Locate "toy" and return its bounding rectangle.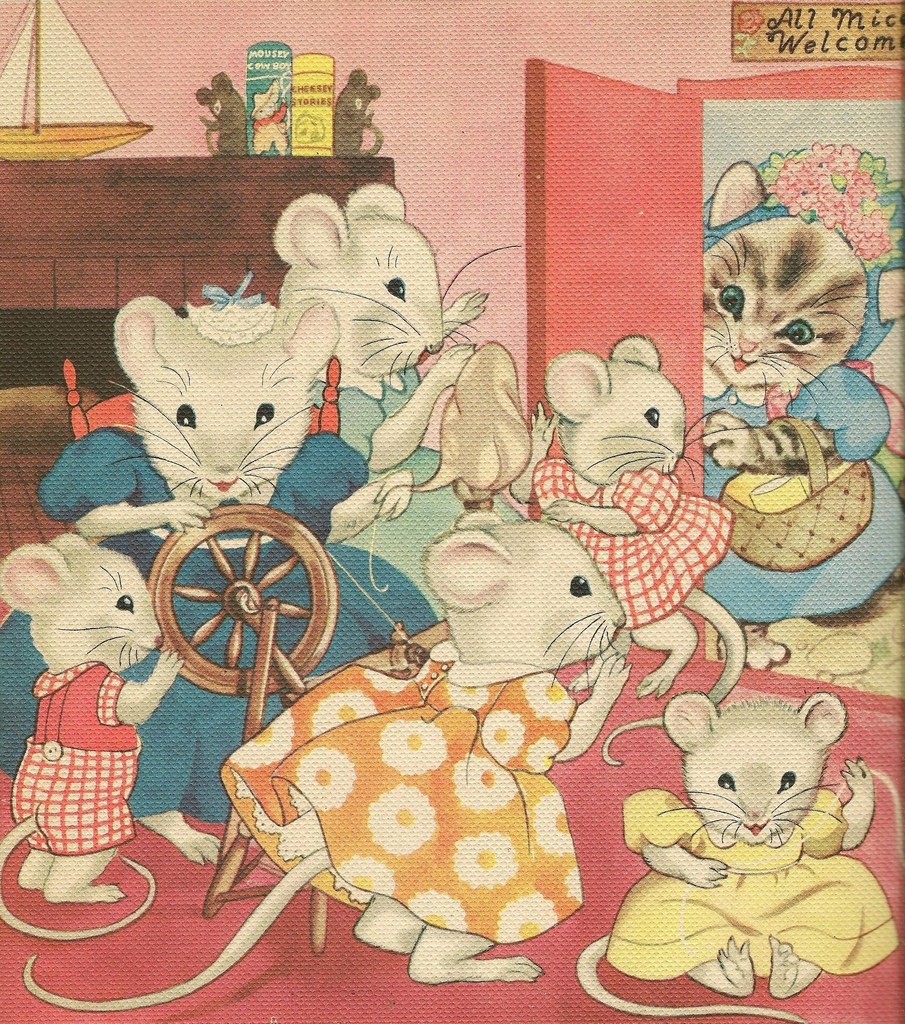
pyautogui.locateOnScreen(332, 68, 386, 161).
